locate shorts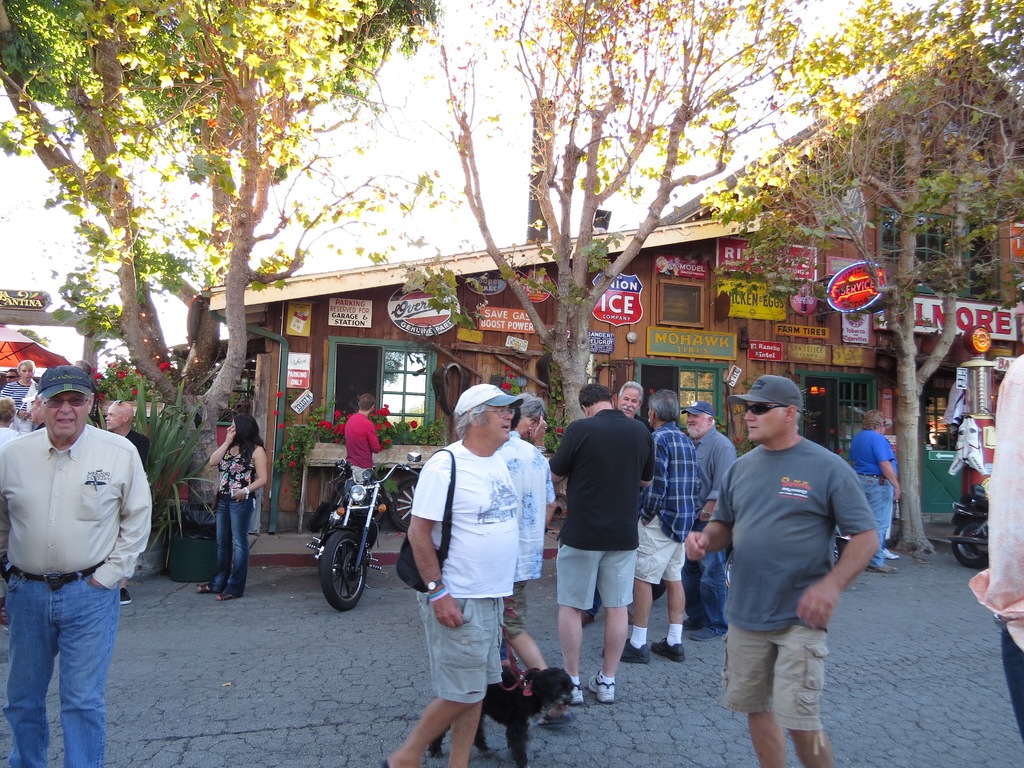
556/547/636/610
